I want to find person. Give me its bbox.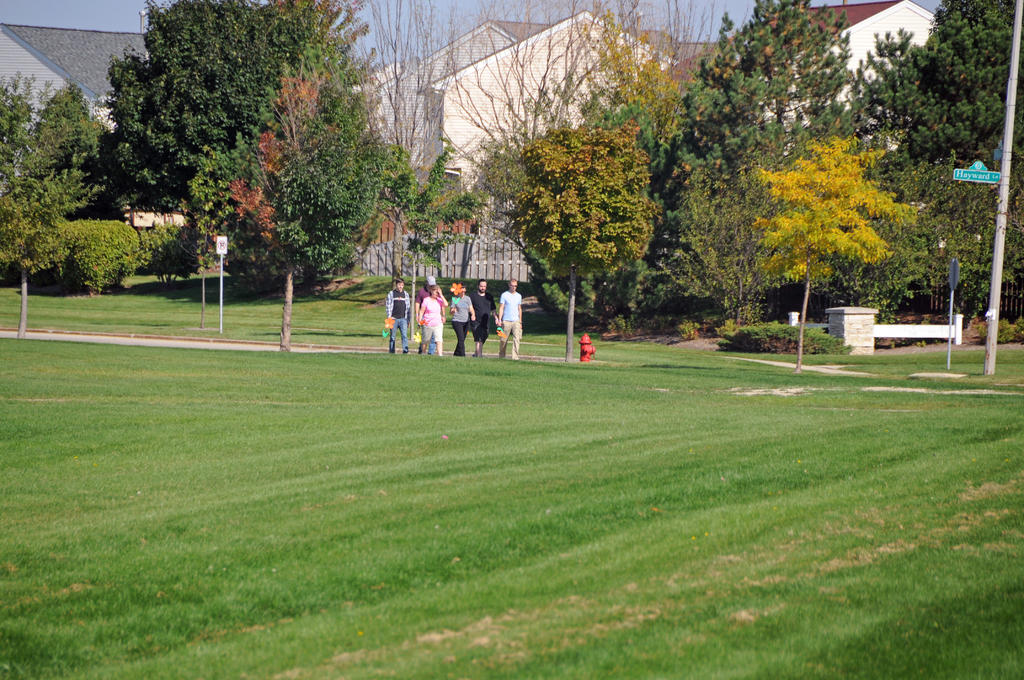
box=[414, 277, 442, 350].
